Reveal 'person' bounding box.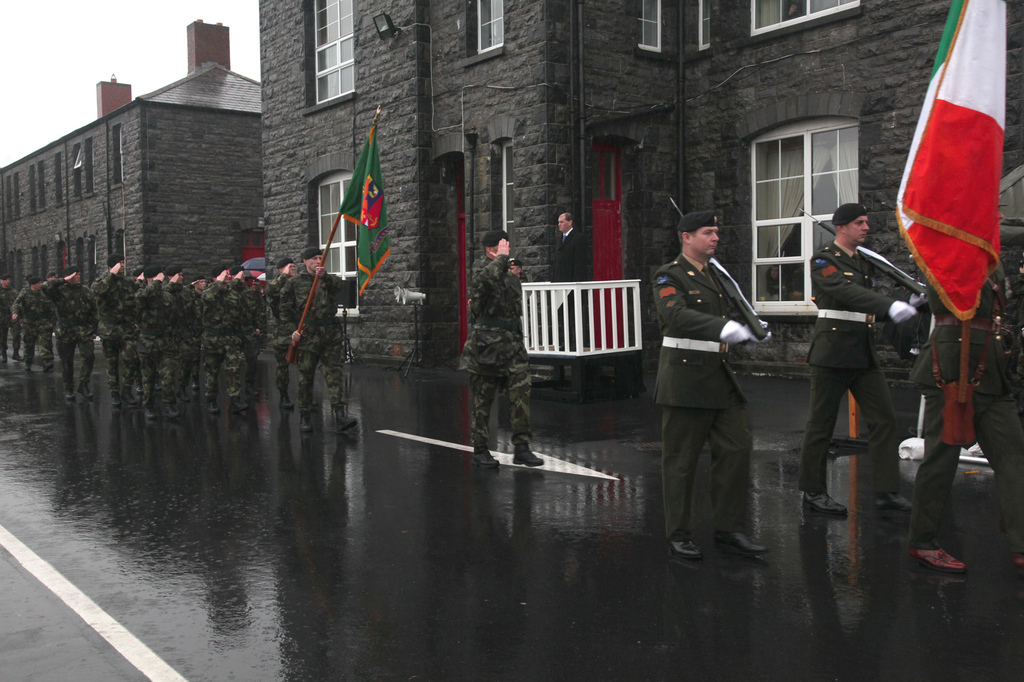
Revealed: x1=654 y1=212 x2=770 y2=562.
